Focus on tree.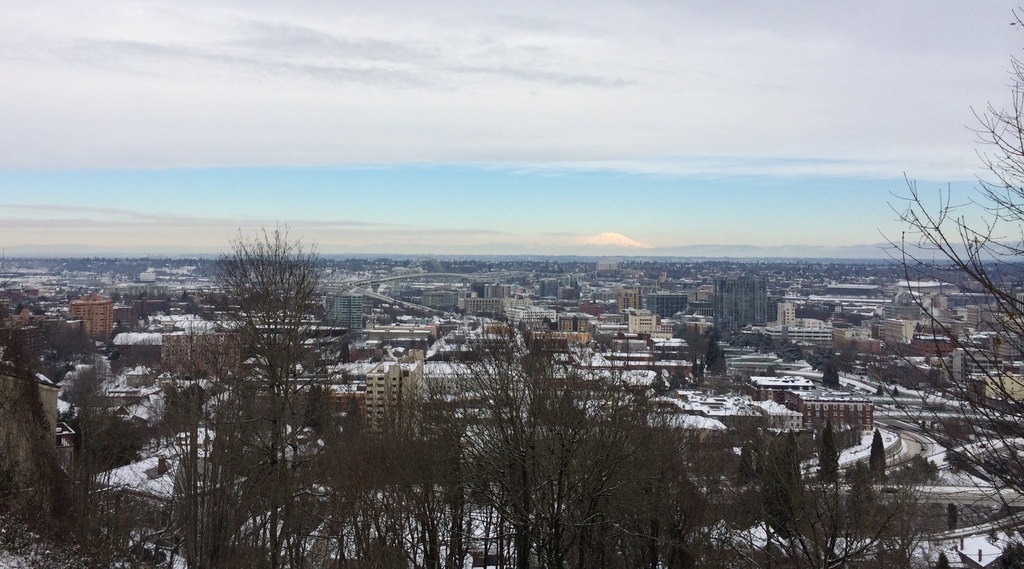
Focused at left=346, top=354, right=449, bottom=568.
